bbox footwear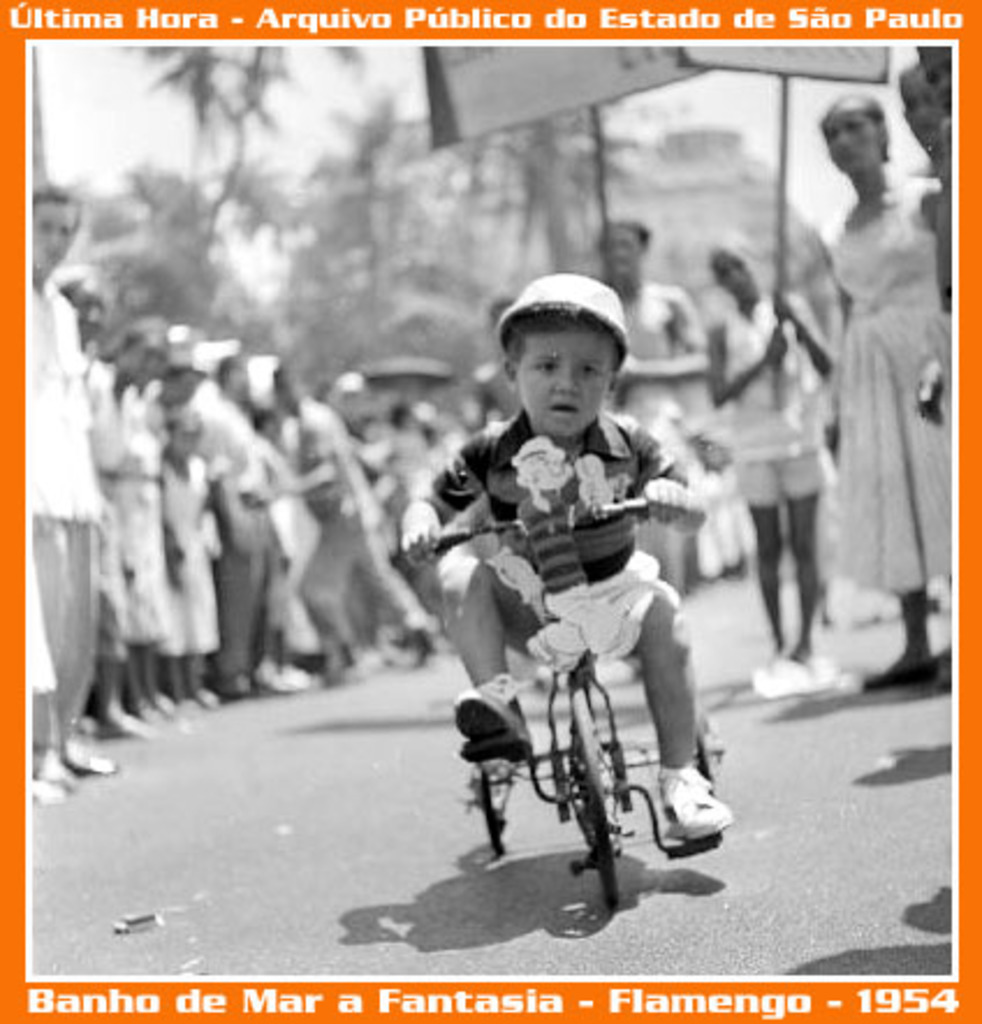
56, 734, 109, 776
